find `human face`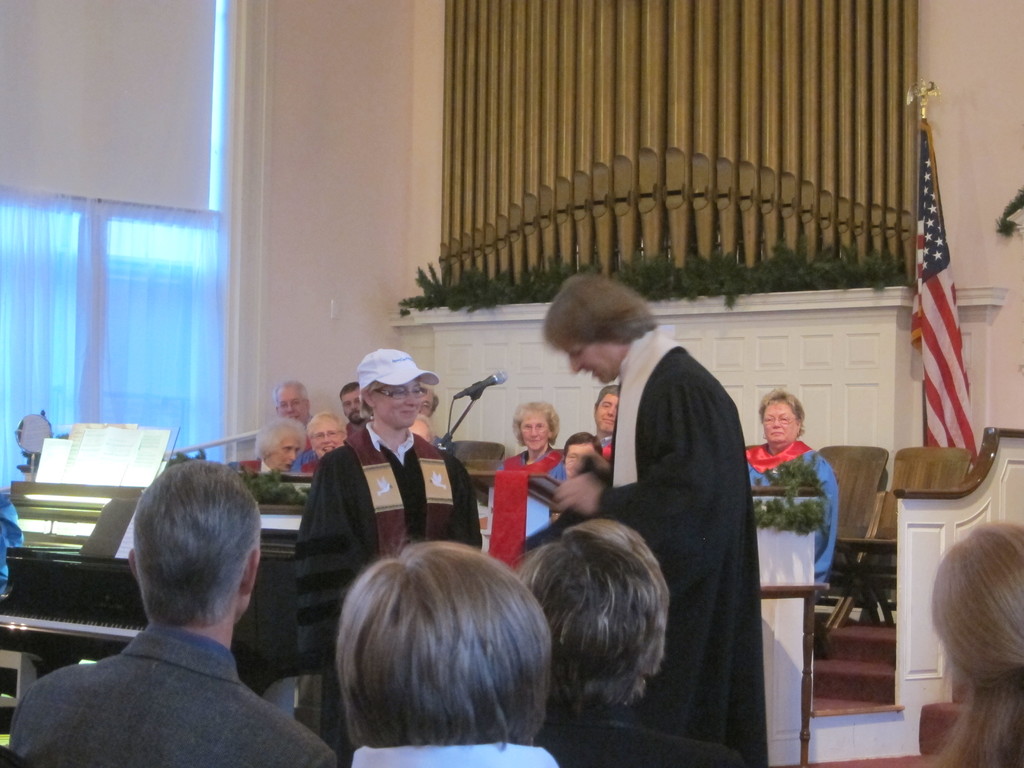
rect(566, 439, 596, 477)
